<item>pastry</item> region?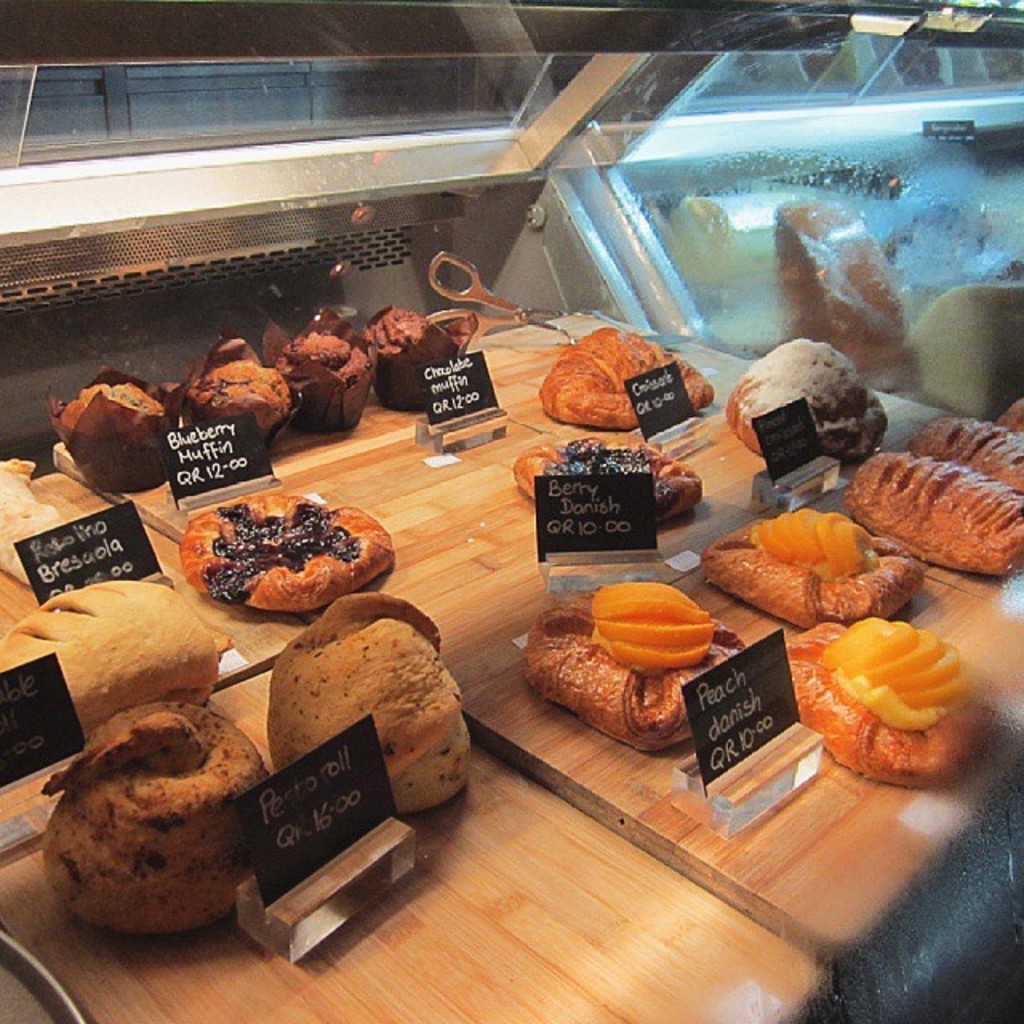
365,294,467,414
